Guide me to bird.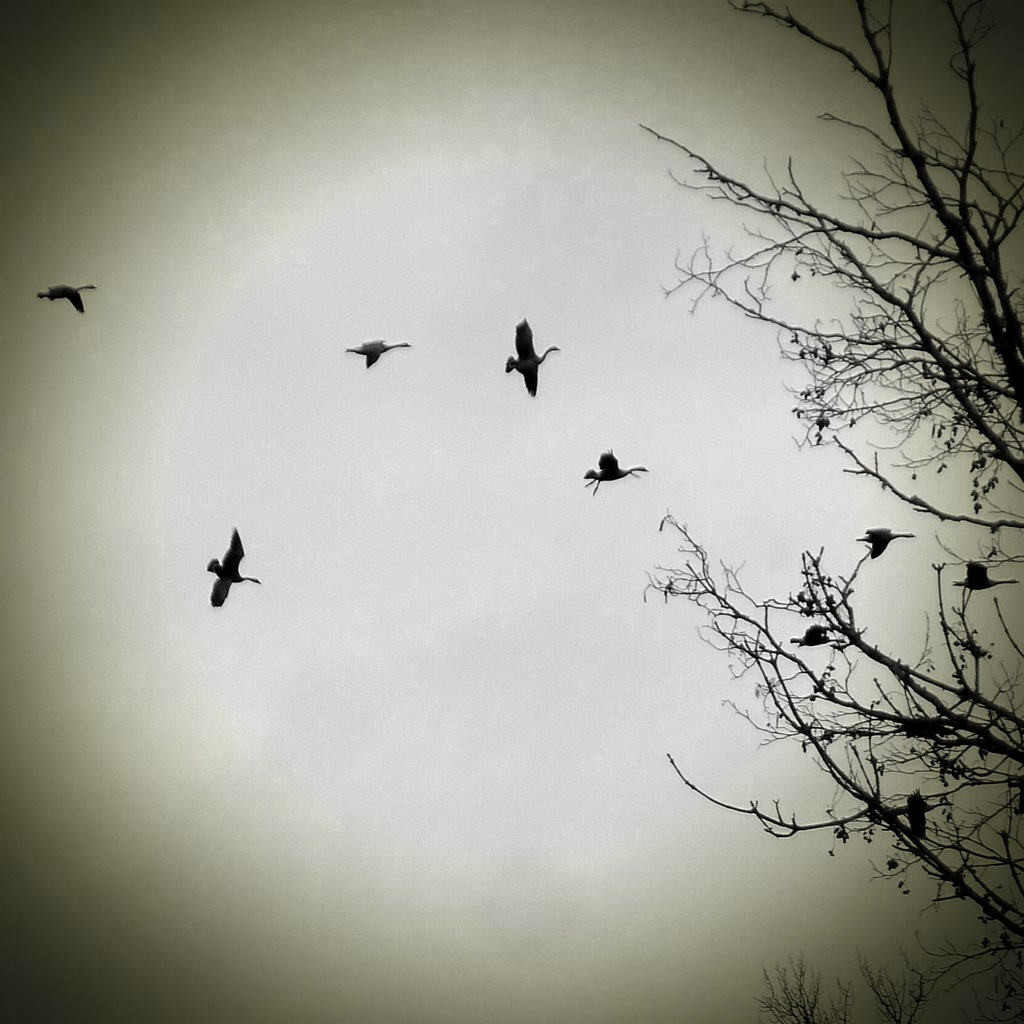
Guidance: 347, 333, 410, 371.
